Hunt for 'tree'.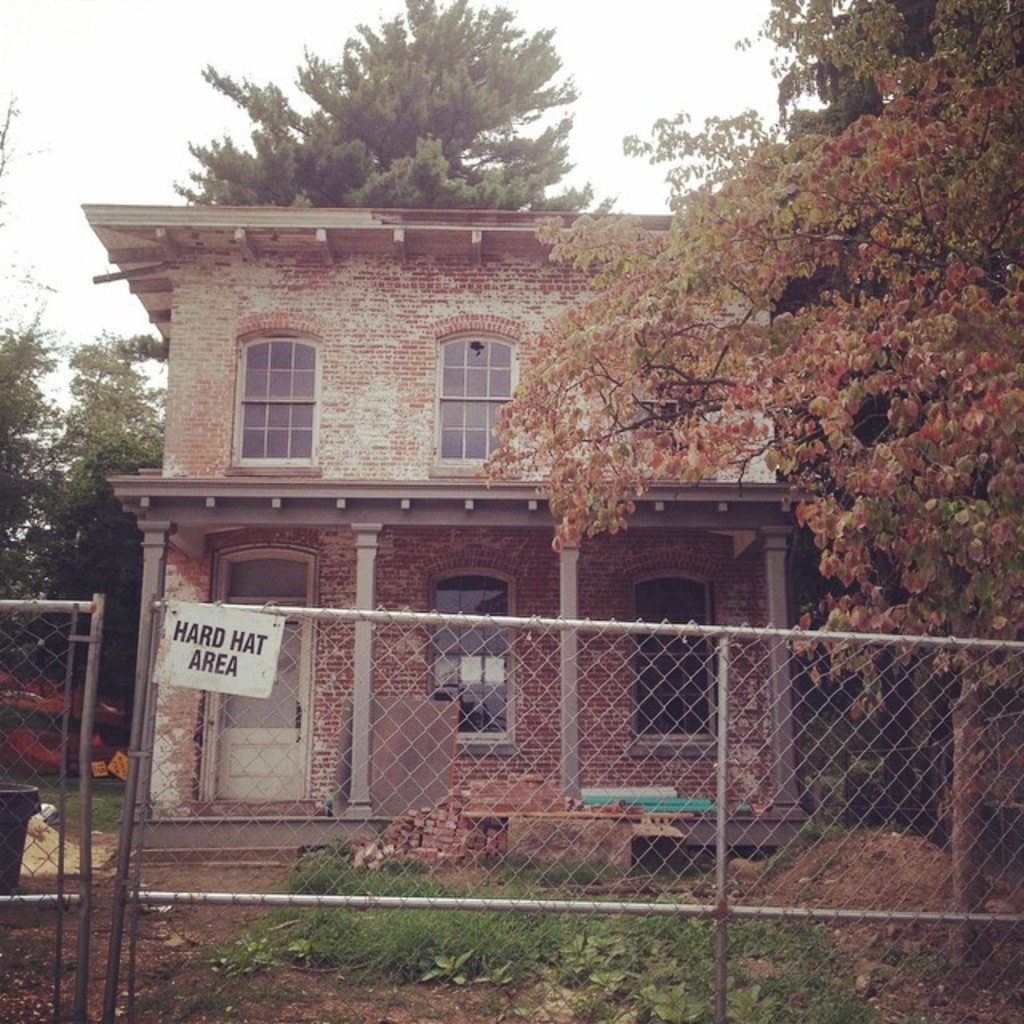
Hunted down at (762, 0, 1022, 835).
